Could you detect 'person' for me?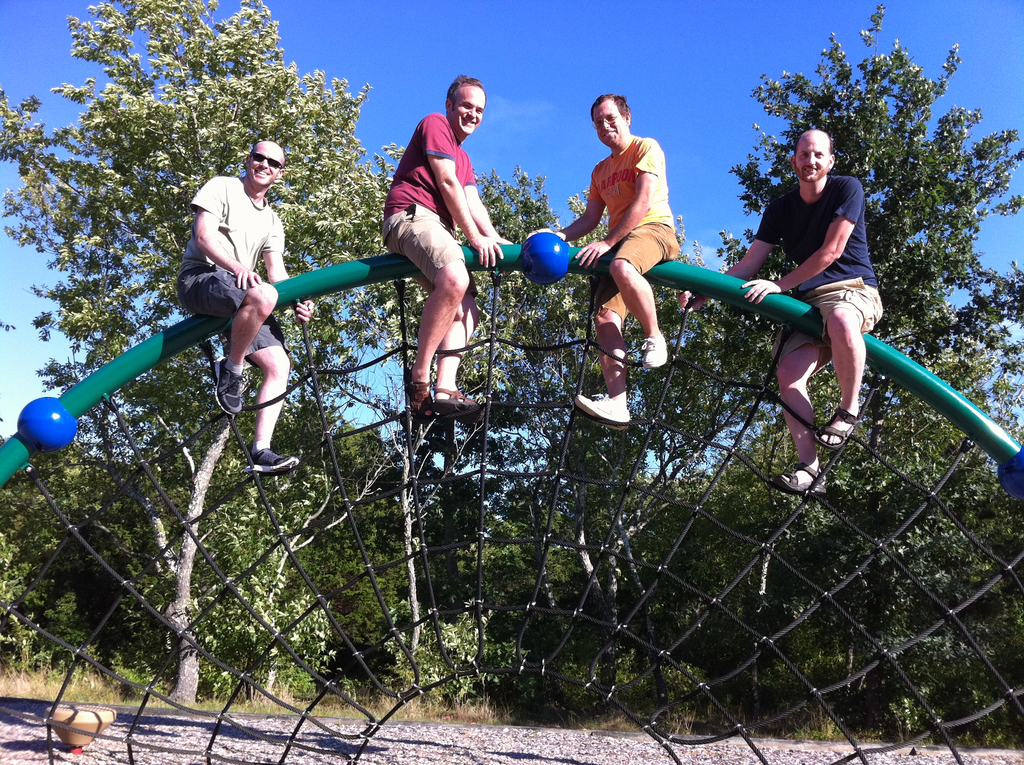
Detection result: 527 95 682 431.
